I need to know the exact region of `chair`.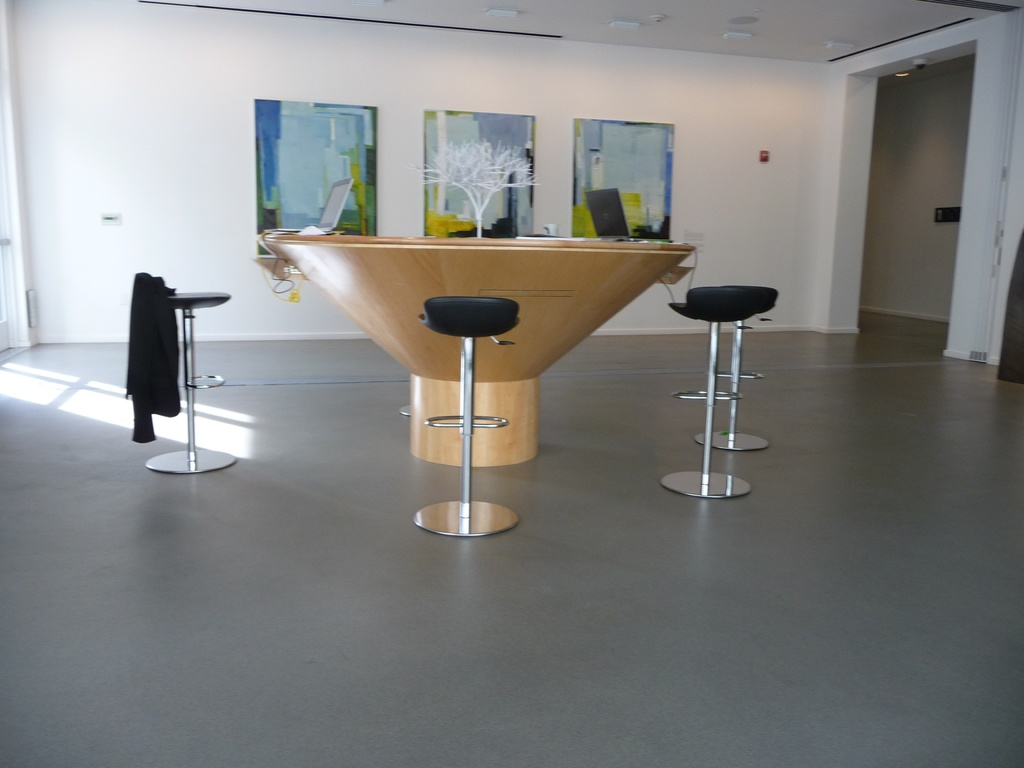
Region: {"x1": 414, "y1": 291, "x2": 518, "y2": 539}.
